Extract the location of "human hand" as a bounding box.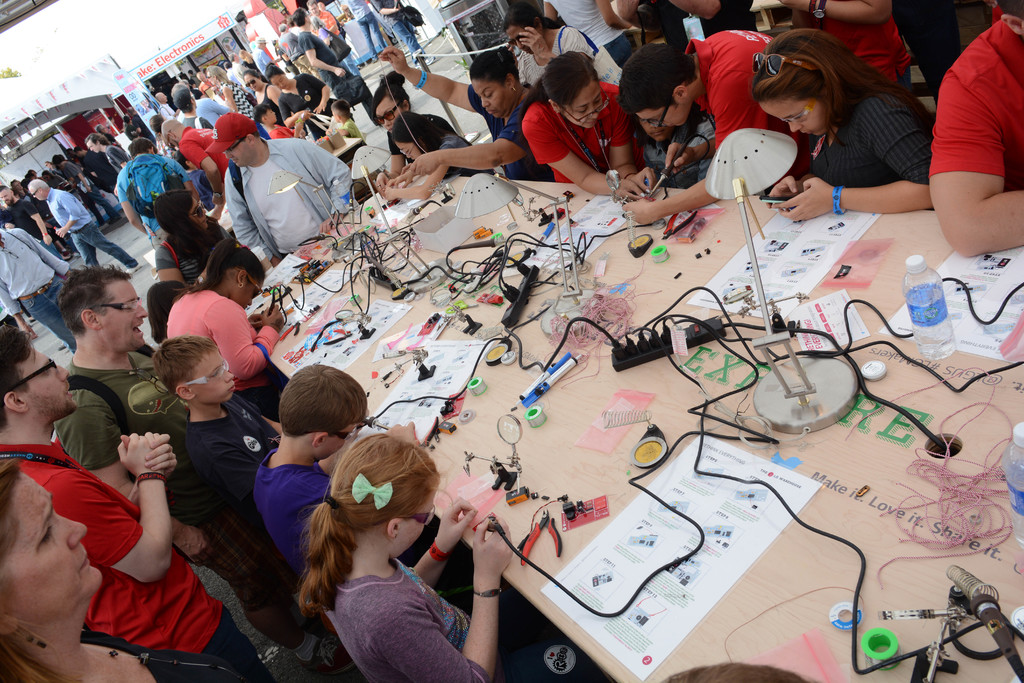
[245, 311, 266, 332].
